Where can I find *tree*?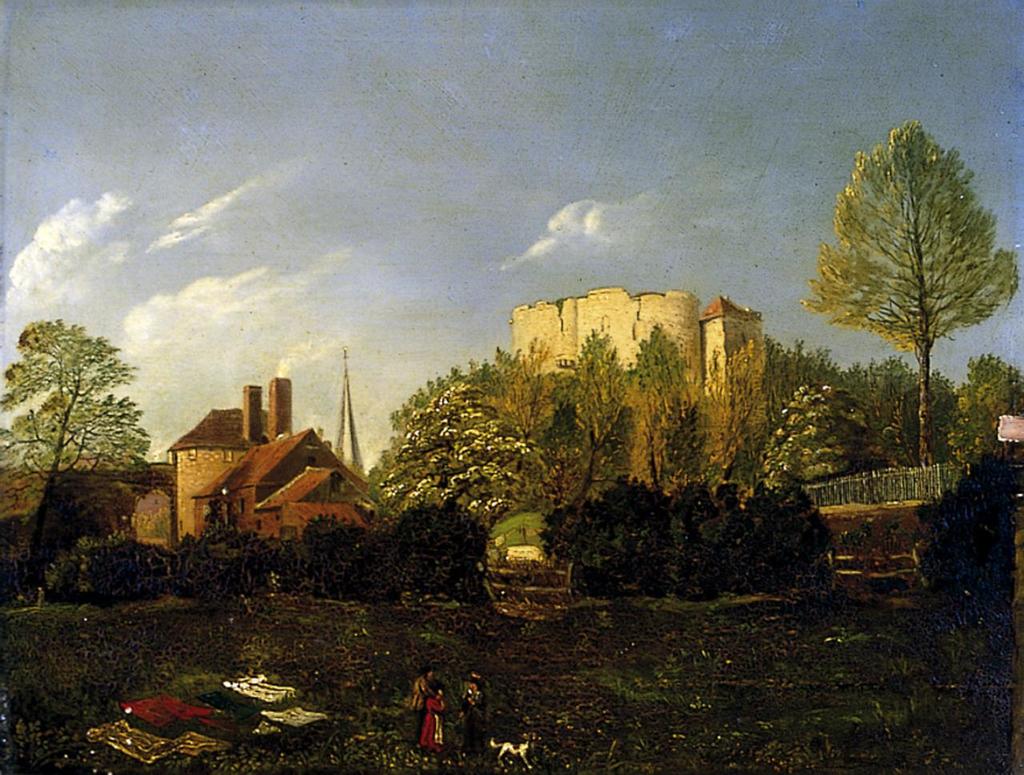
You can find it at (828,102,1006,445).
